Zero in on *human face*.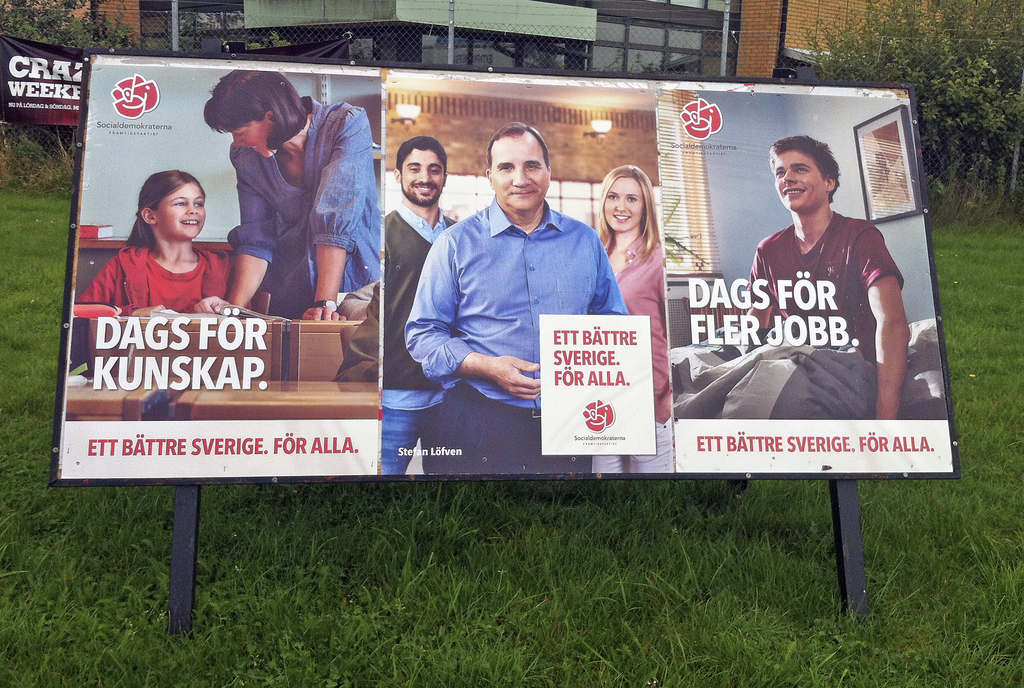
Zeroed in: box=[490, 137, 553, 211].
